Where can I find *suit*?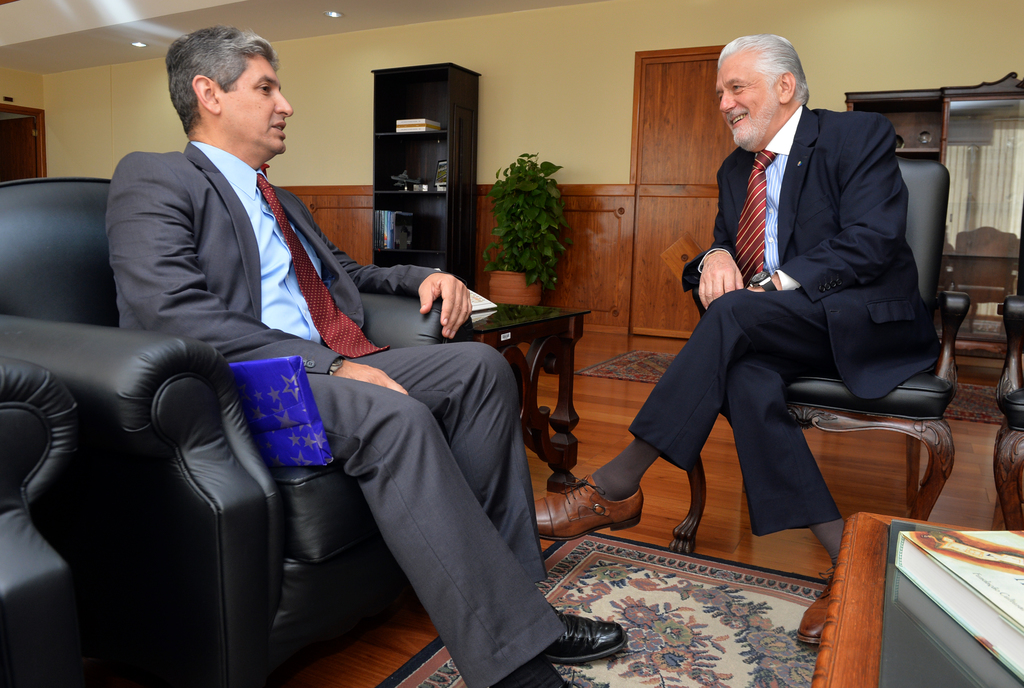
You can find it at [left=106, top=142, right=568, bottom=687].
